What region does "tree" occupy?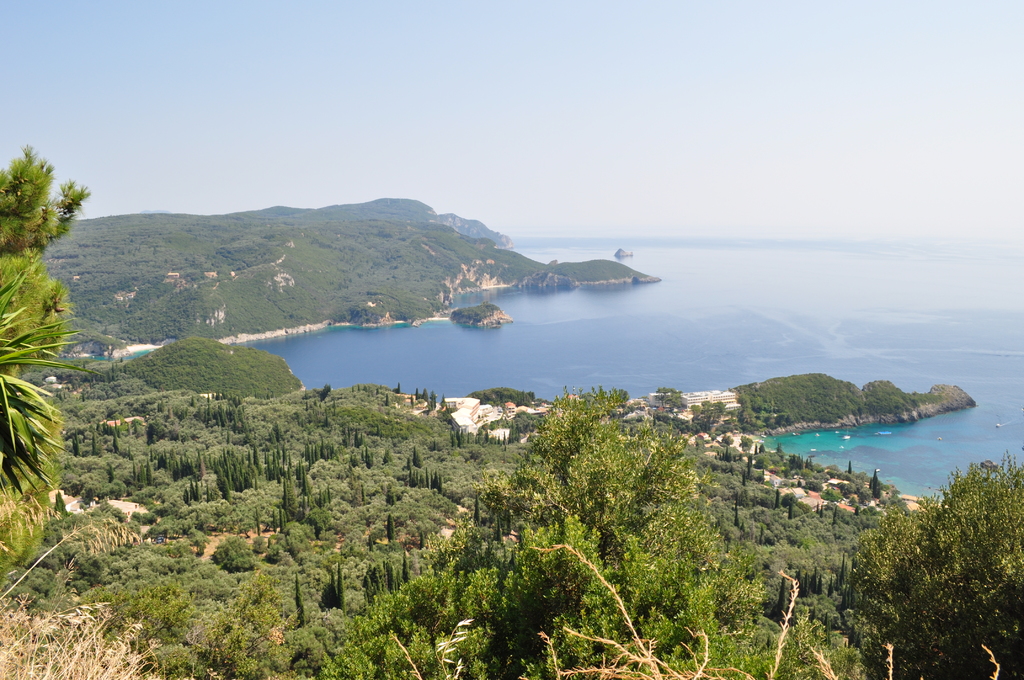
<box>332,388,833,679</box>.
